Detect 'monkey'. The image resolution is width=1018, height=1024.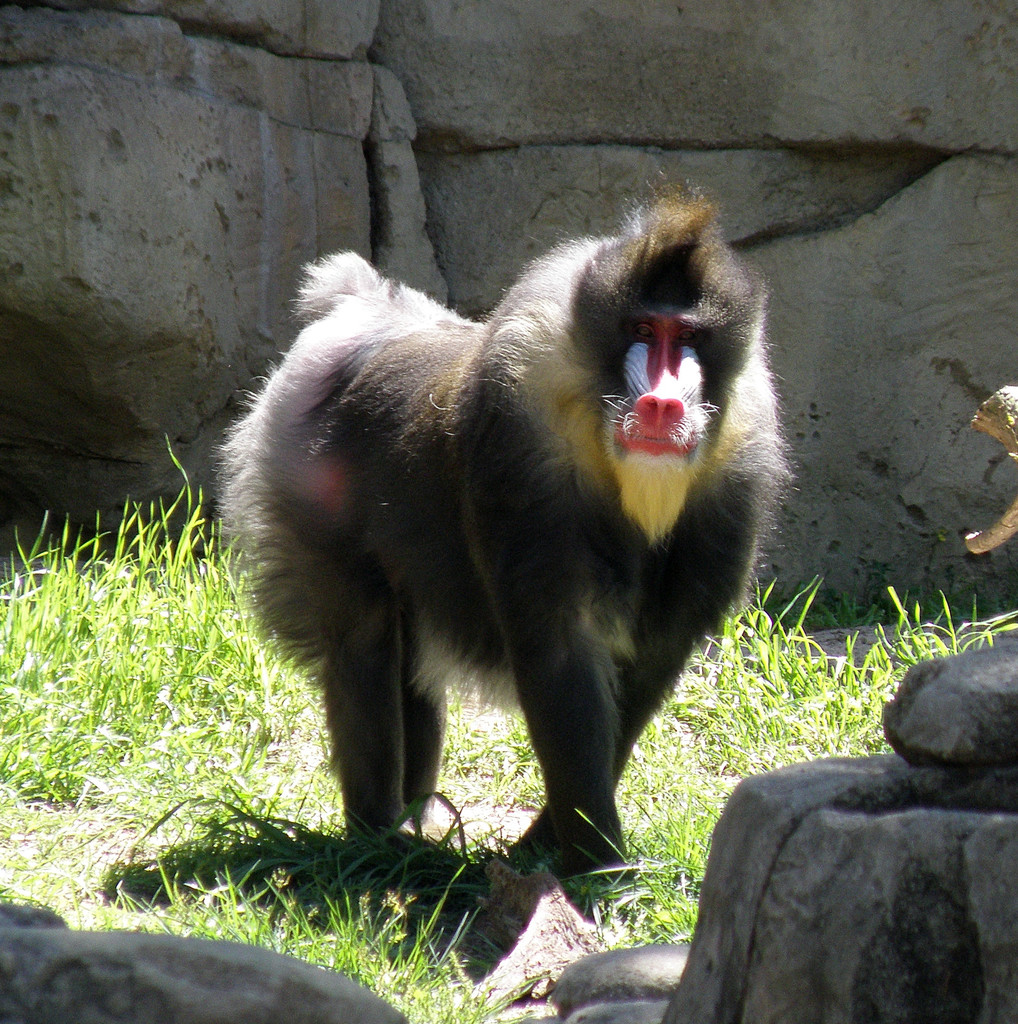
rect(215, 176, 792, 874).
